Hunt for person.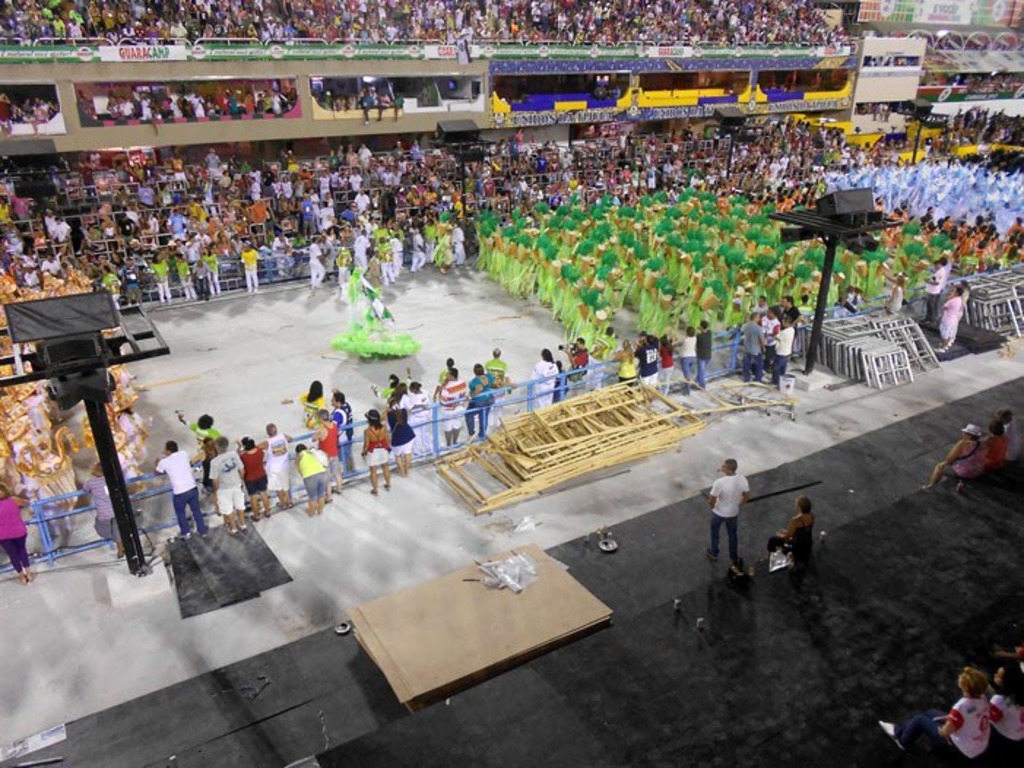
Hunted down at [x1=260, y1=429, x2=292, y2=505].
